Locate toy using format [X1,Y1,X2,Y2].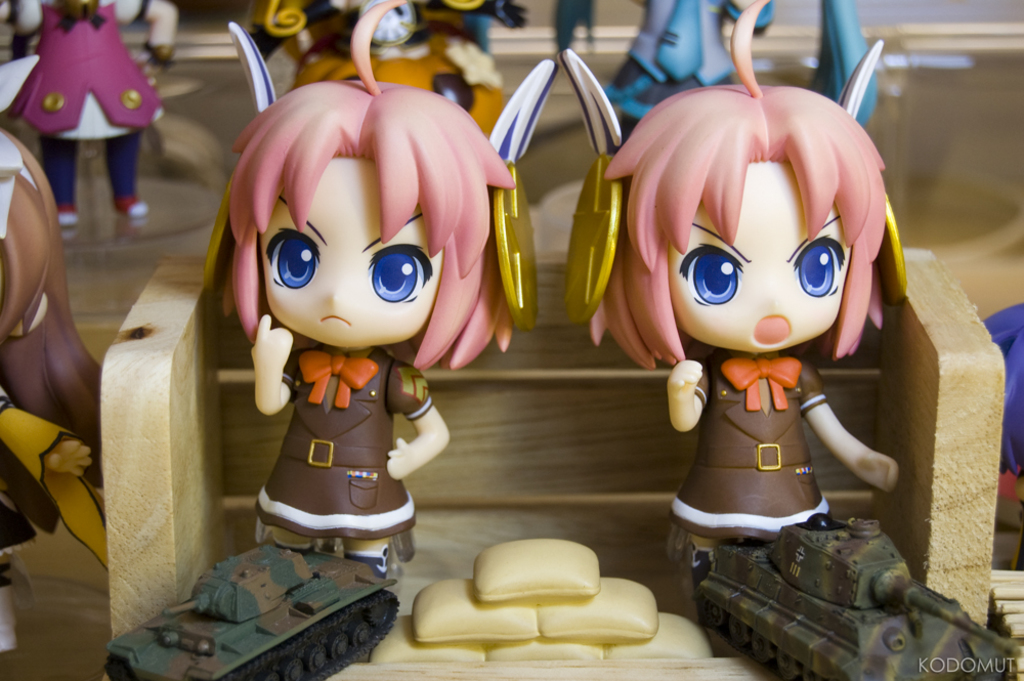
[0,0,182,232].
